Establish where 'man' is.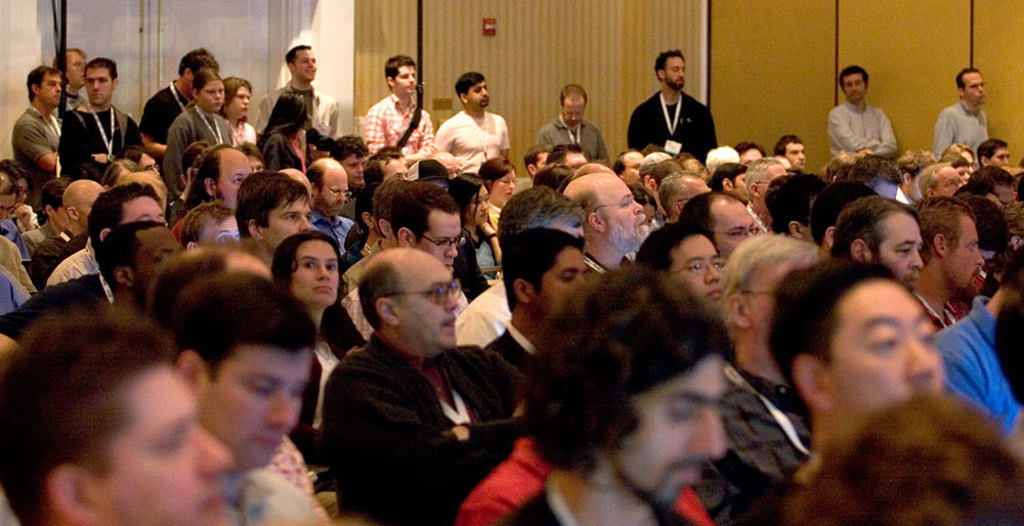
Established at box(169, 270, 327, 525).
